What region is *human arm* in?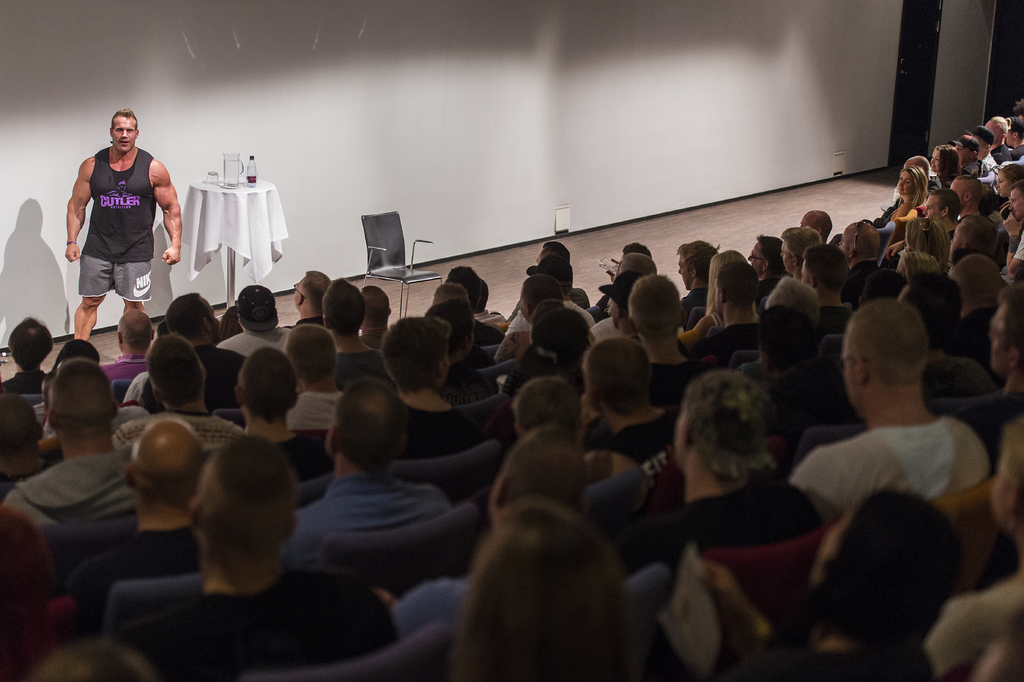
pyautogui.locateOnScreen(237, 358, 251, 374).
